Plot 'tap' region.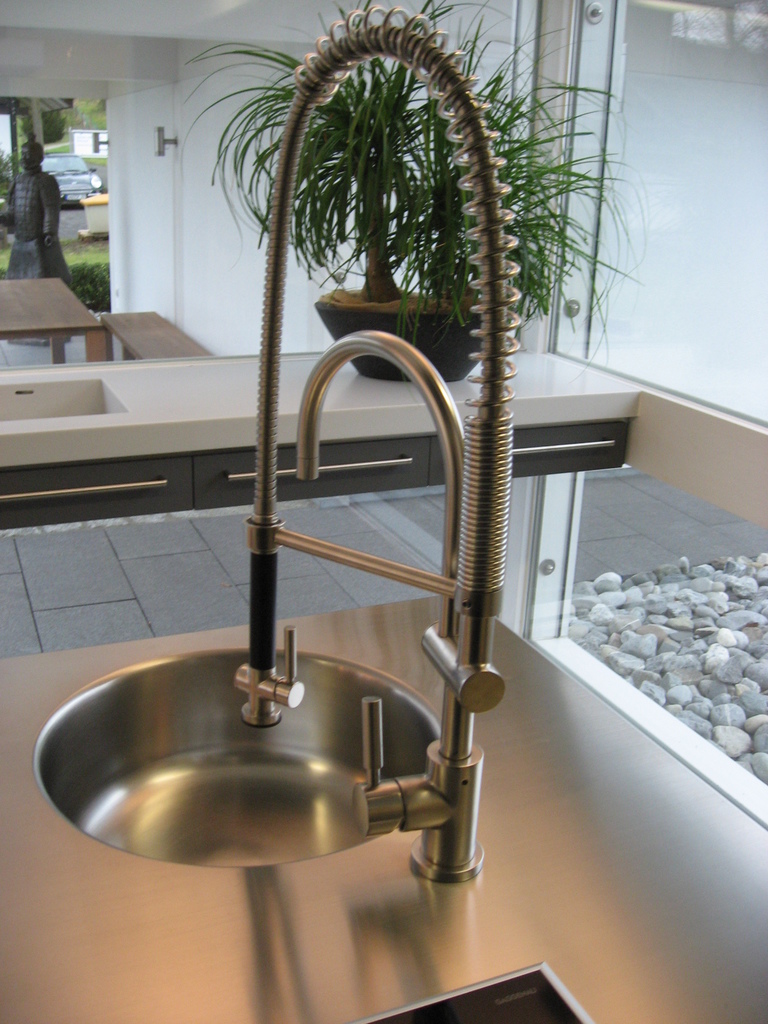
Plotted at <region>294, 332, 462, 635</region>.
